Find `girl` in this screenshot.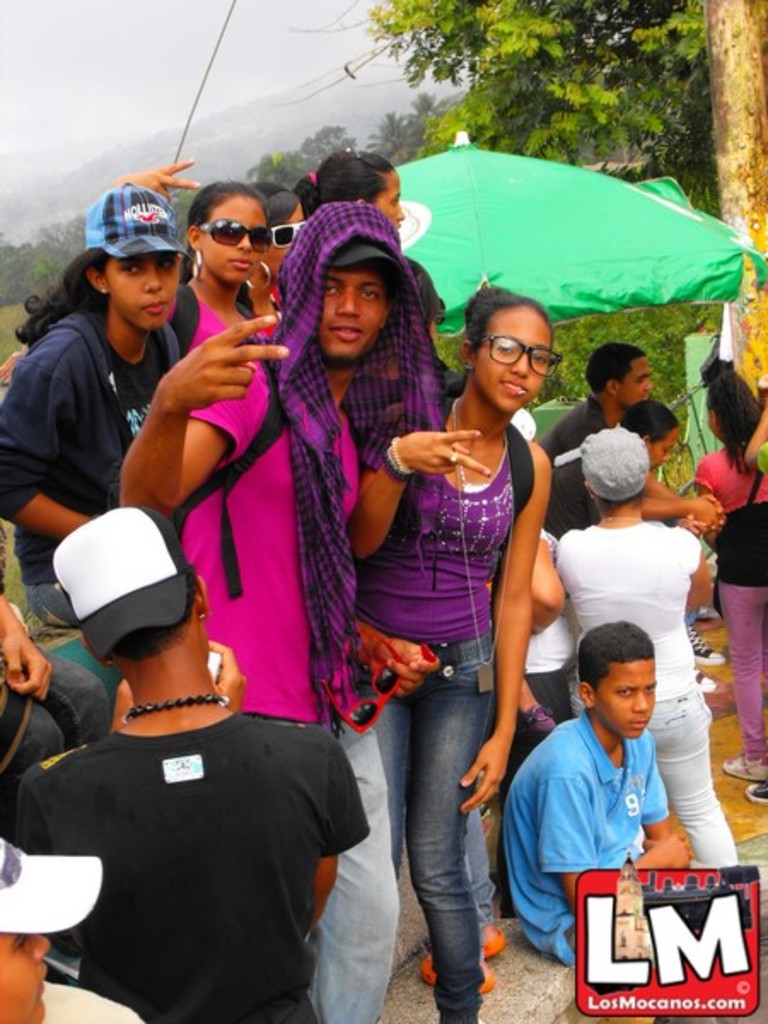
The bounding box for `girl` is bbox(114, 155, 278, 352).
